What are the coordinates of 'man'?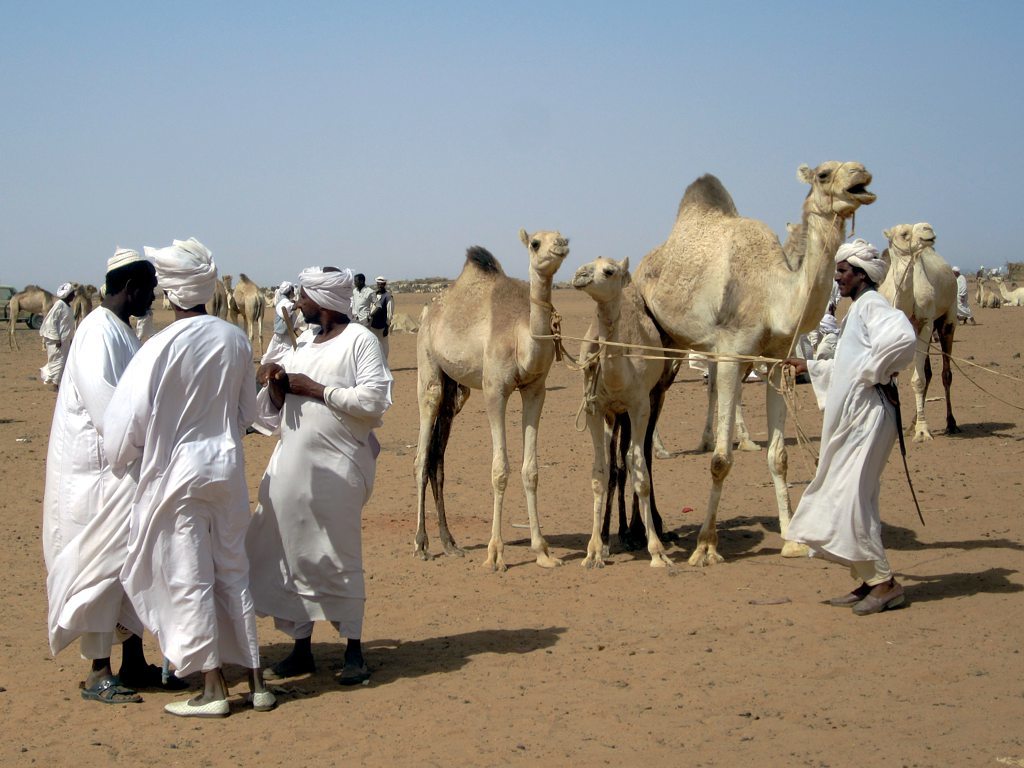
[351,270,375,317].
